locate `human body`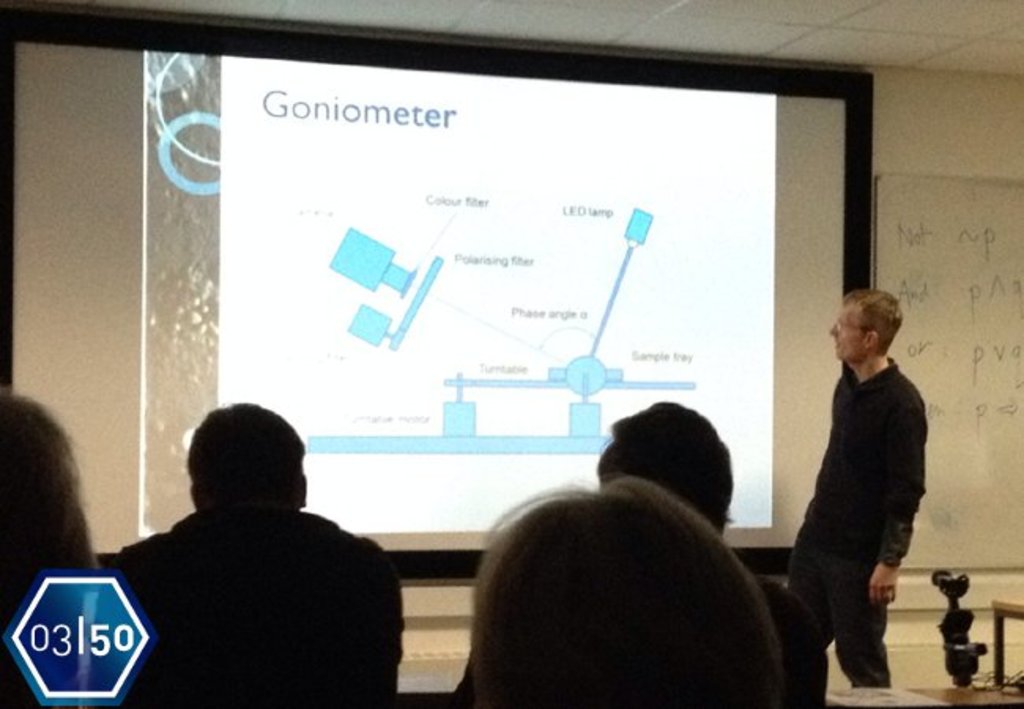
l=469, t=474, r=777, b=704
